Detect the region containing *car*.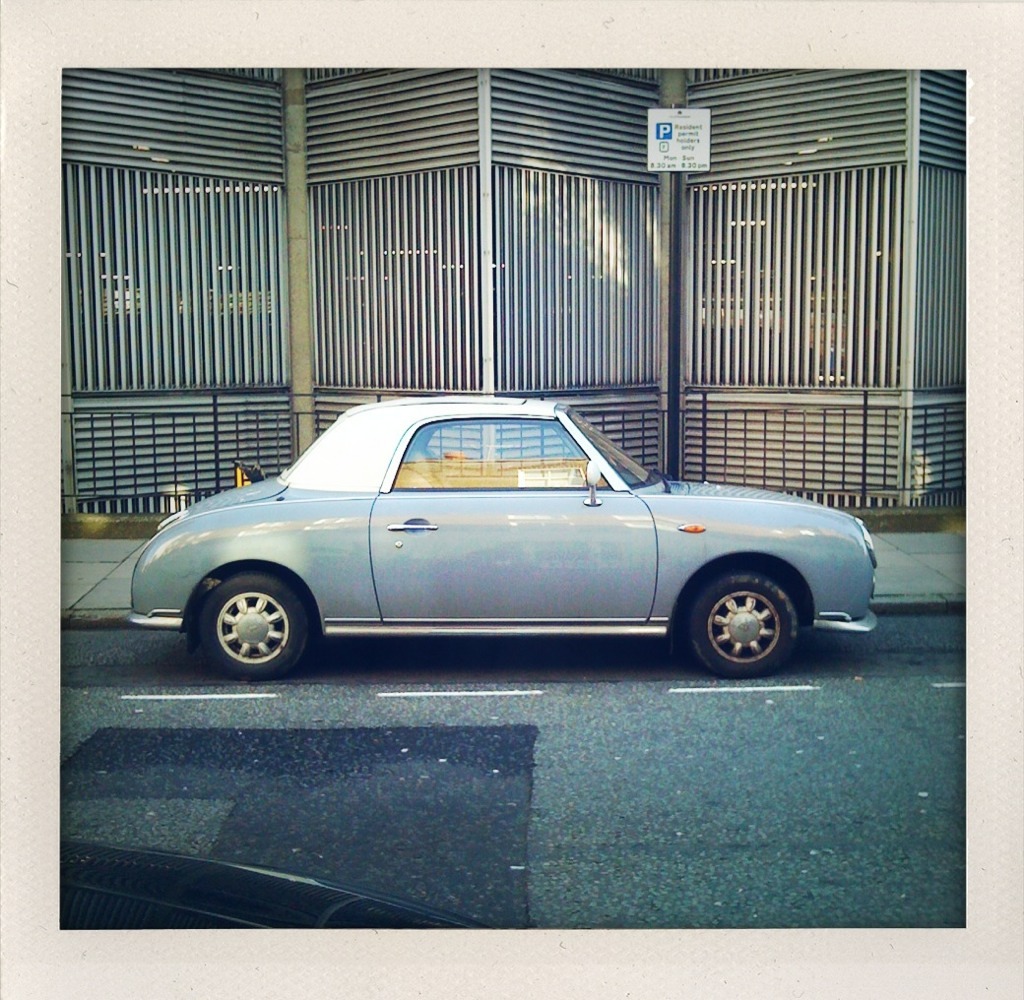
locate(93, 393, 865, 691).
